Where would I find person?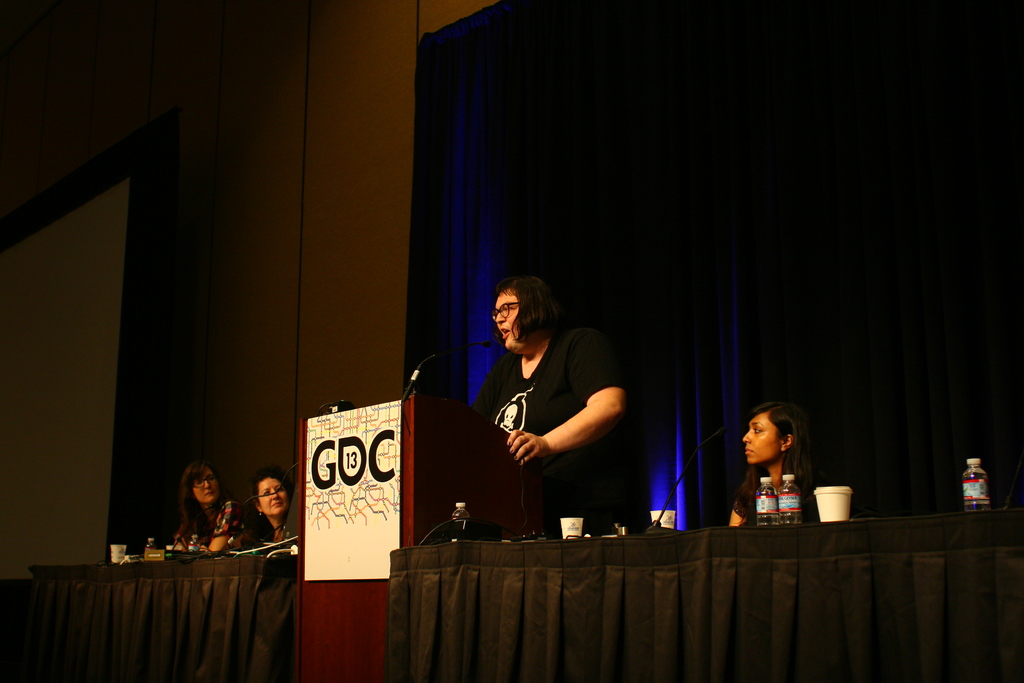
At (x1=728, y1=400, x2=818, y2=525).
